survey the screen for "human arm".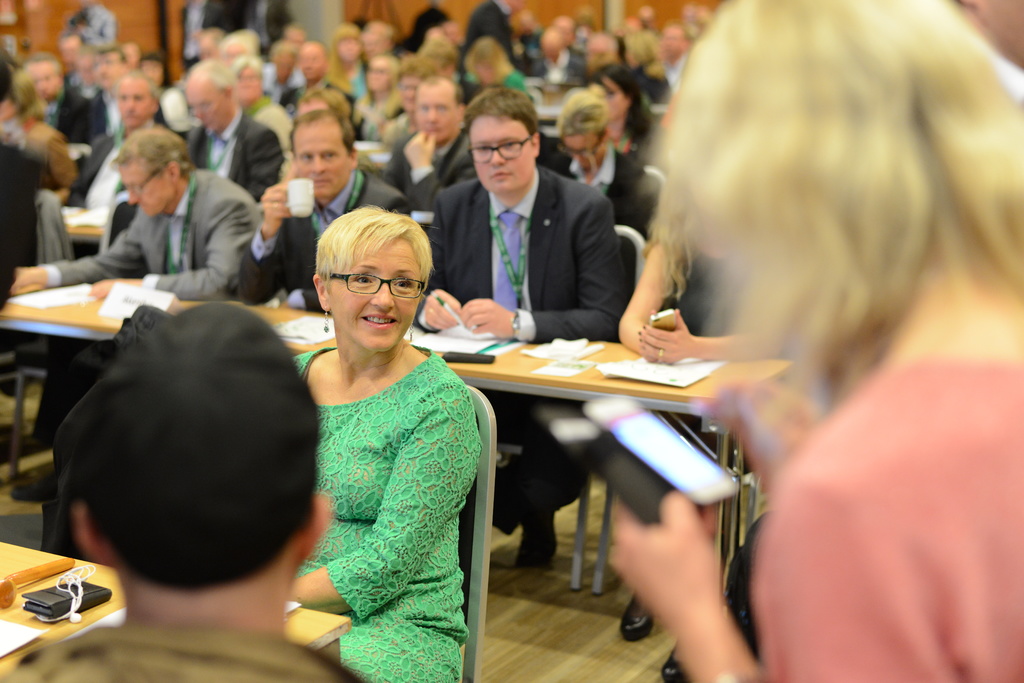
Survey found: 651,300,789,369.
